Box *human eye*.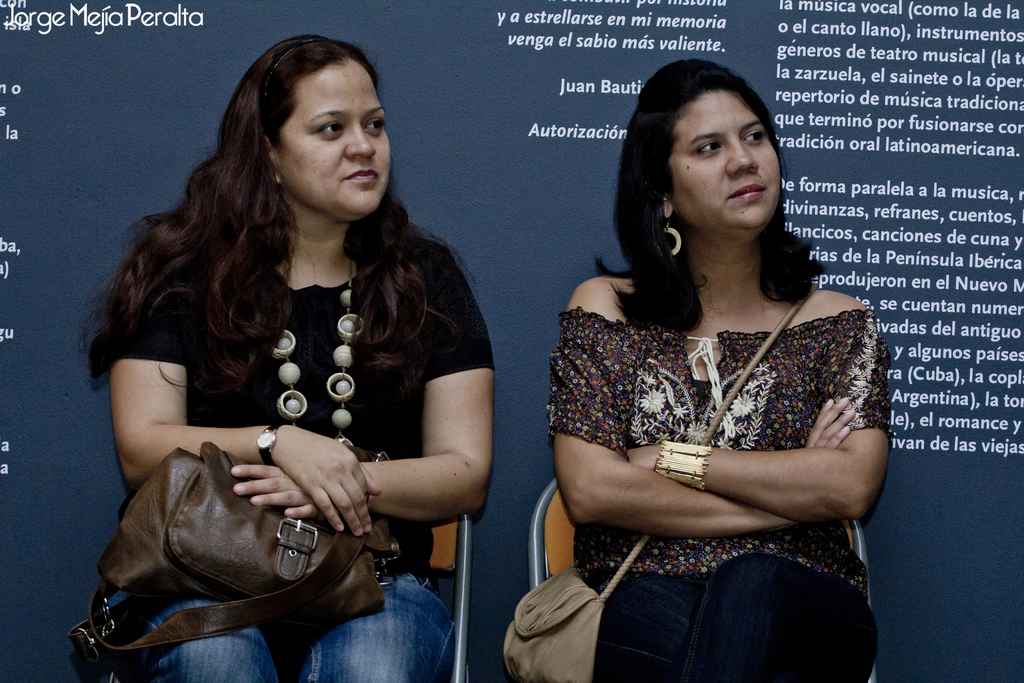
box(315, 118, 346, 143).
